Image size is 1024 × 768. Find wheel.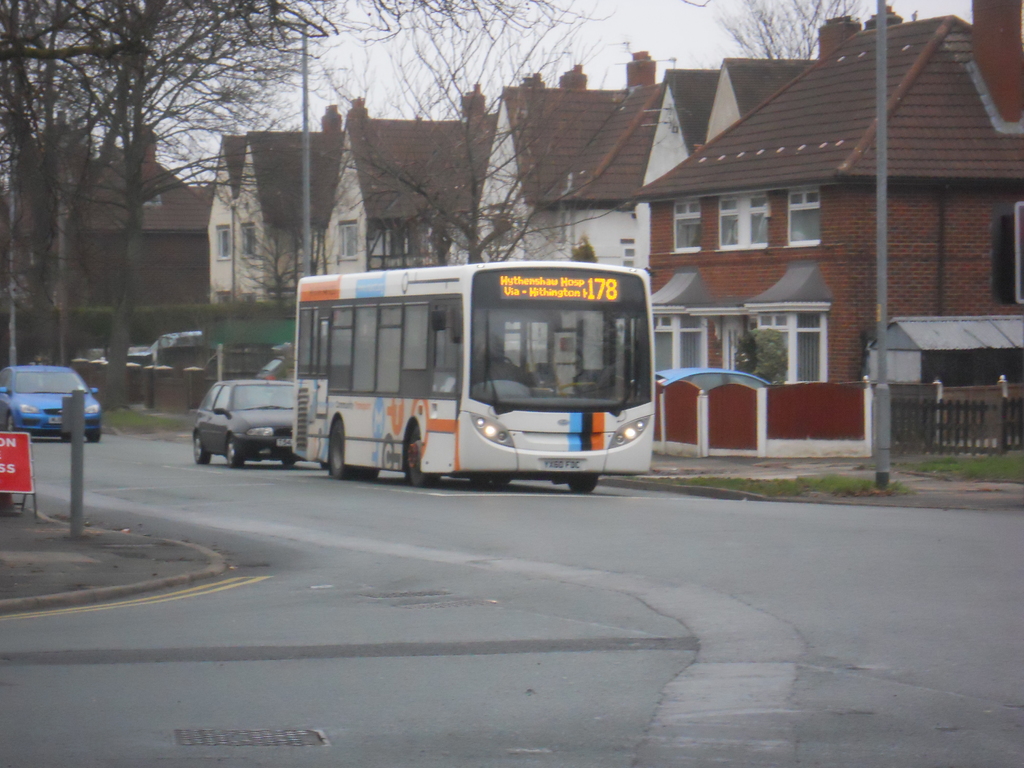
l=196, t=435, r=210, b=463.
